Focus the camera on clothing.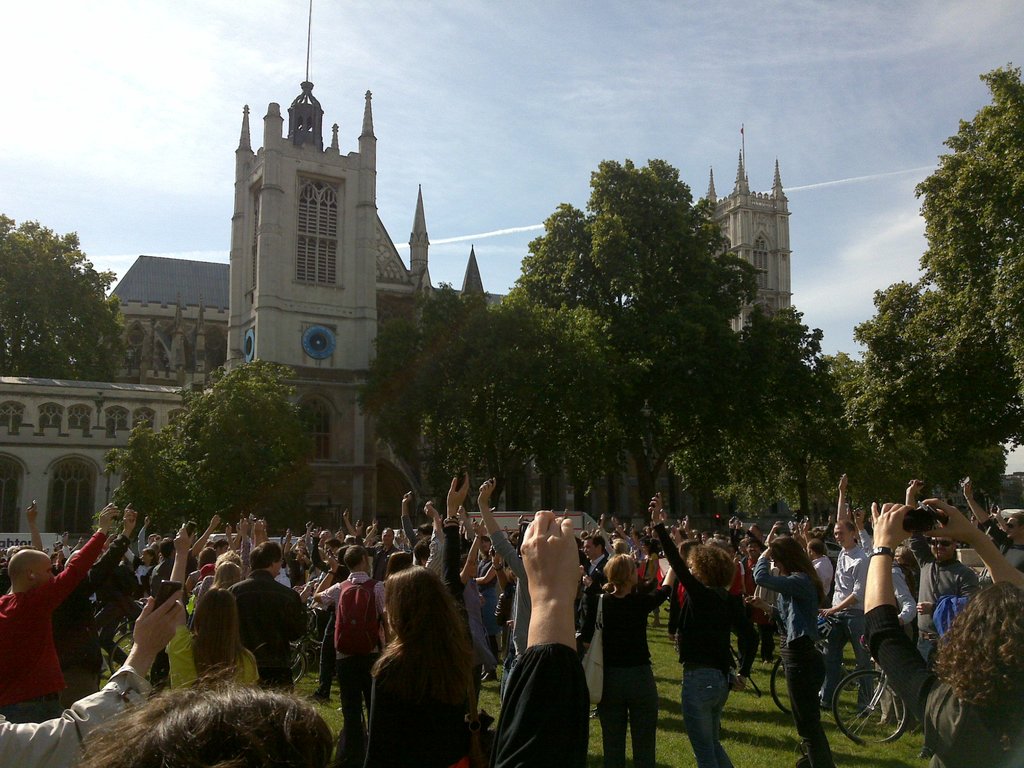
Focus region: <box>330,561,381,721</box>.
